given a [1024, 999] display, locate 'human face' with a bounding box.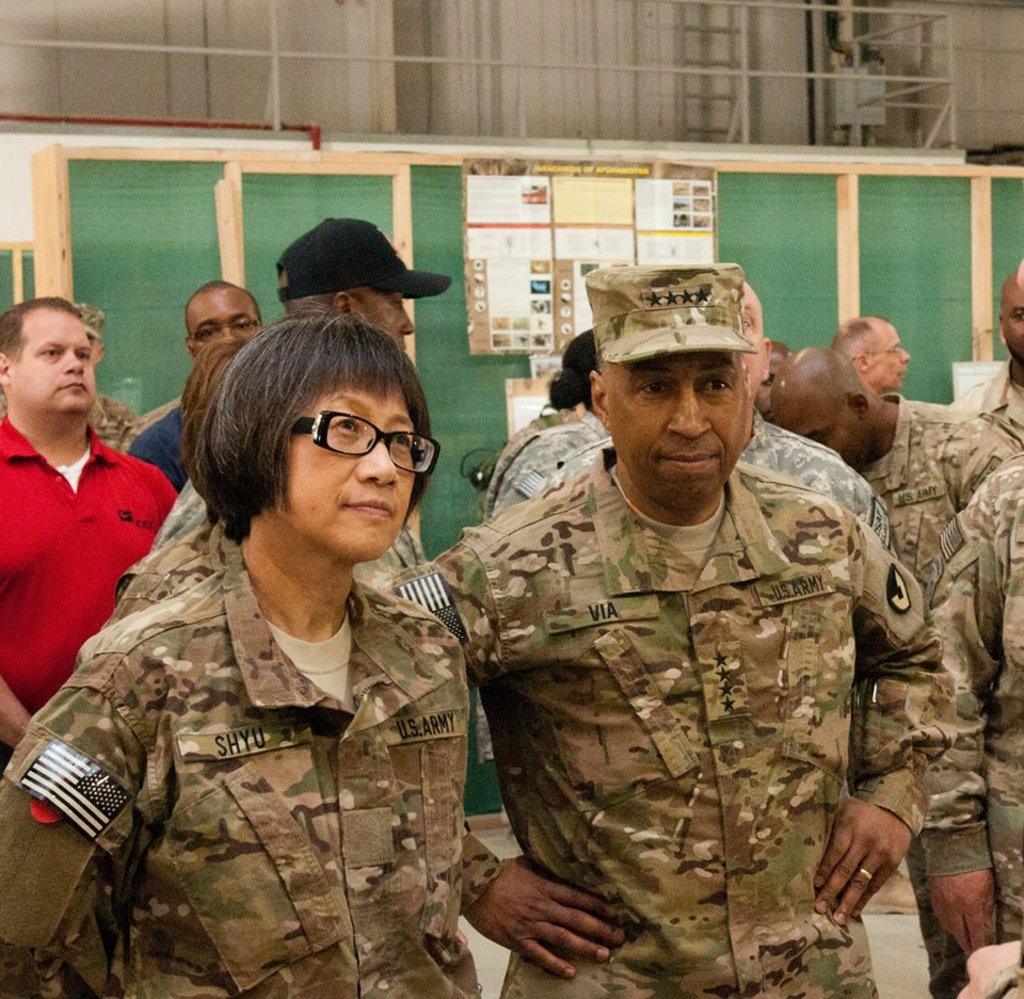
Located: <bbox>361, 289, 416, 352</bbox>.
